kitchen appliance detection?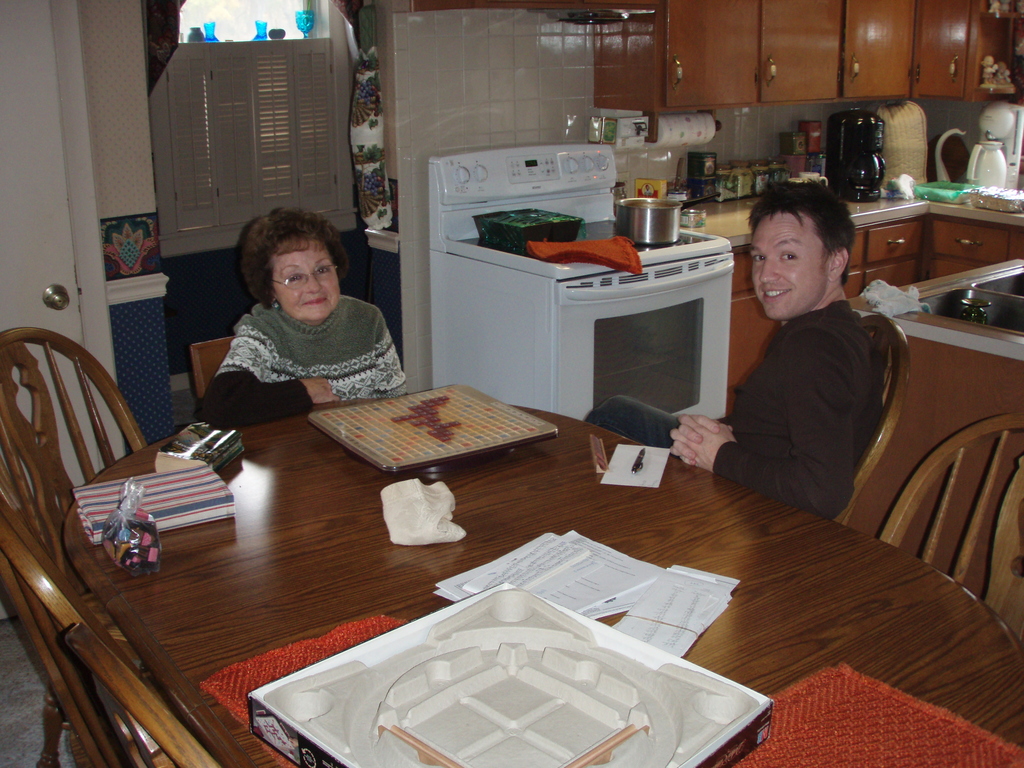
bbox=(602, 108, 647, 145)
